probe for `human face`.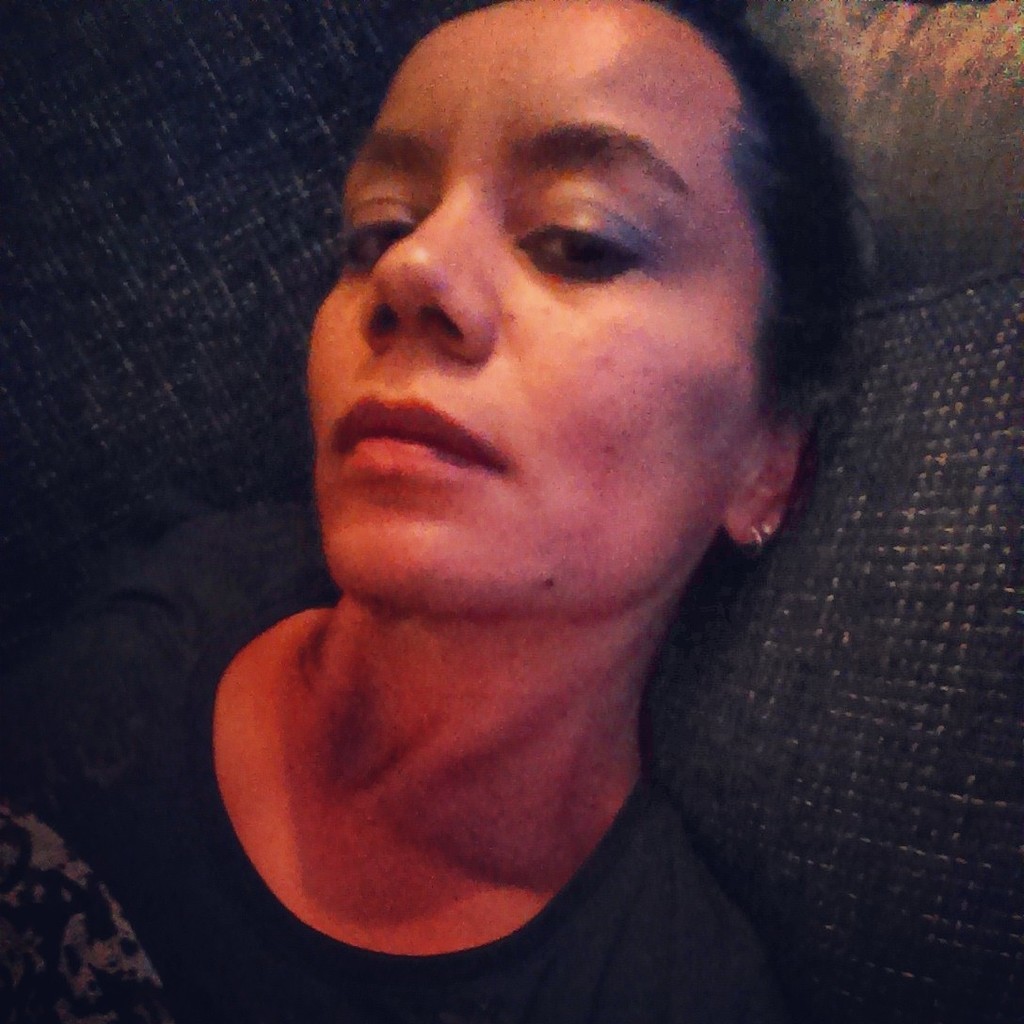
Probe result: BBox(304, 0, 764, 607).
